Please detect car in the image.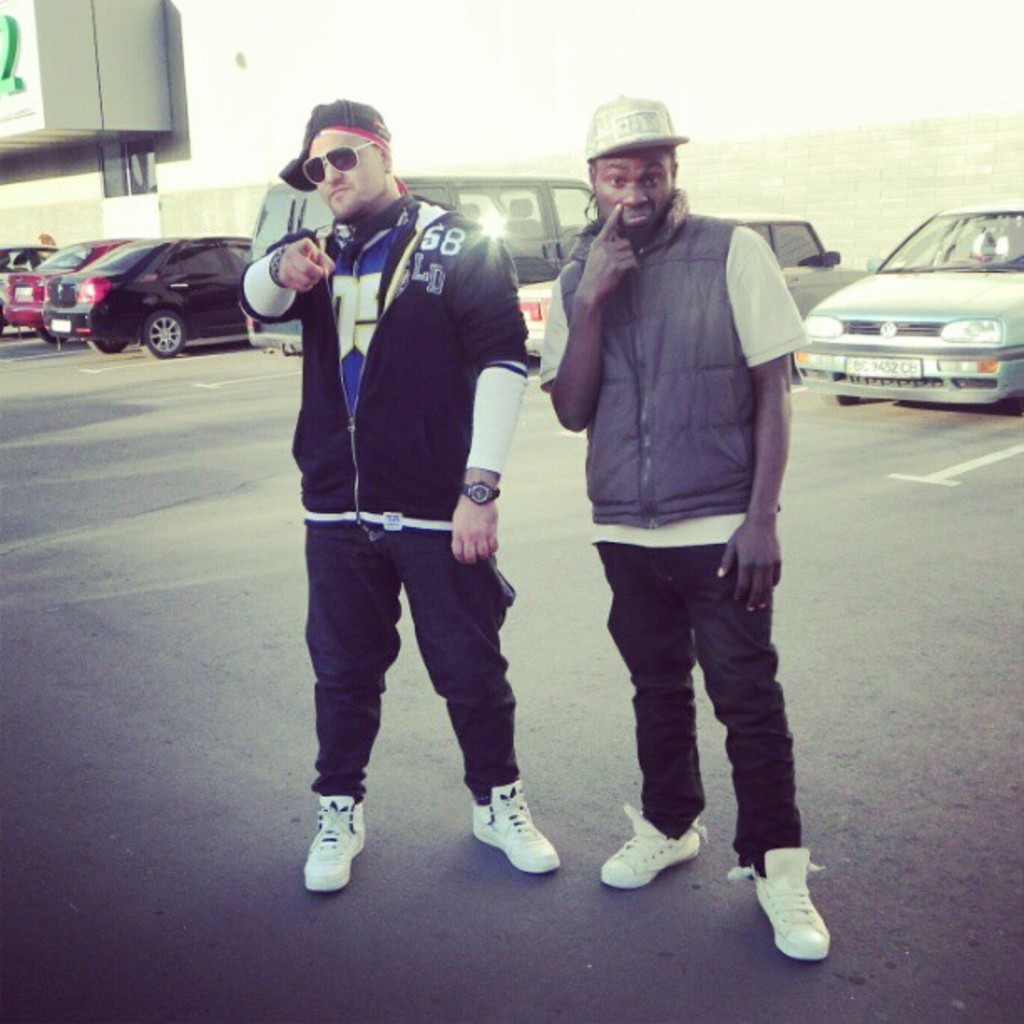
crop(731, 216, 865, 318).
